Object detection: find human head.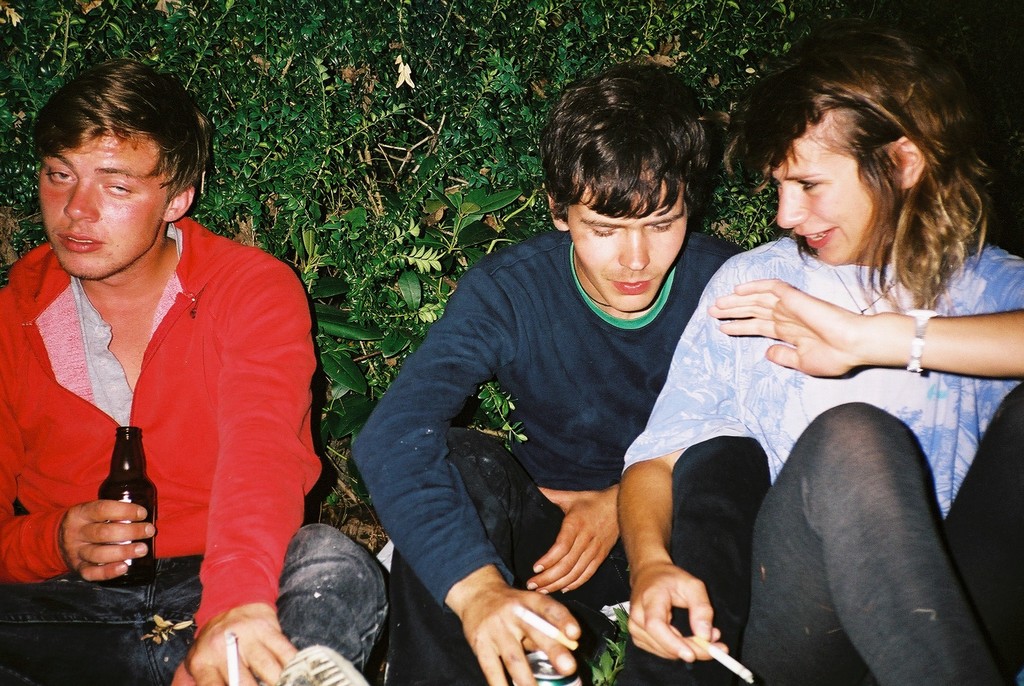
<box>14,63,232,262</box>.
